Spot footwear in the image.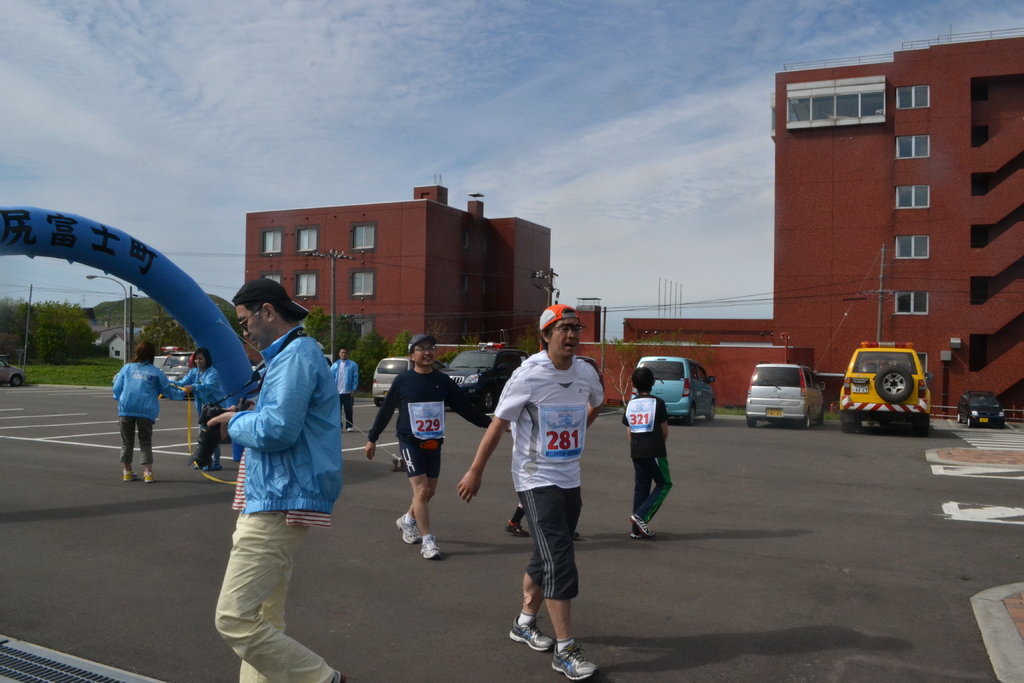
footwear found at detection(138, 470, 156, 482).
